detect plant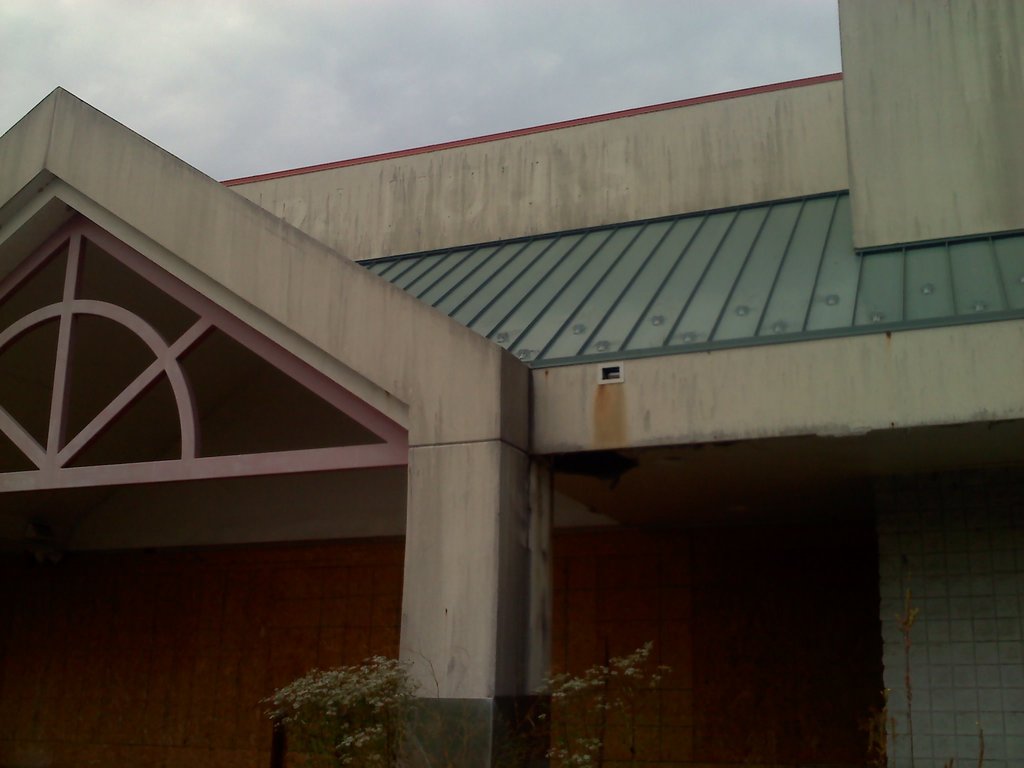
254 653 413 767
